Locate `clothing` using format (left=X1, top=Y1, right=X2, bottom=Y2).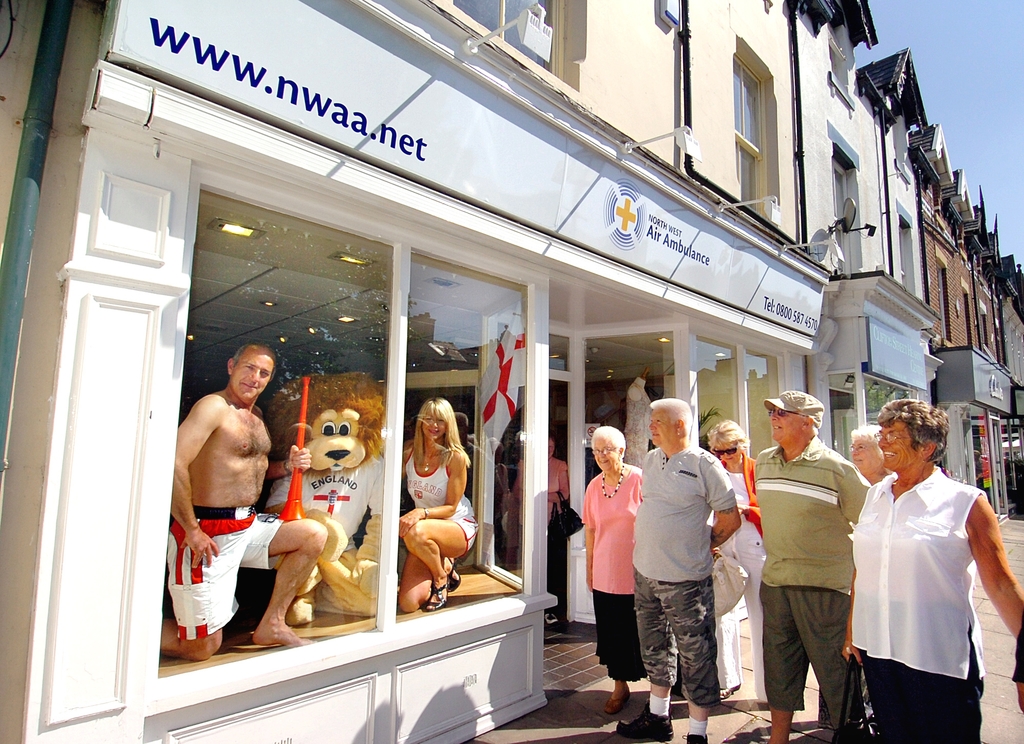
(left=164, top=501, right=299, bottom=634).
